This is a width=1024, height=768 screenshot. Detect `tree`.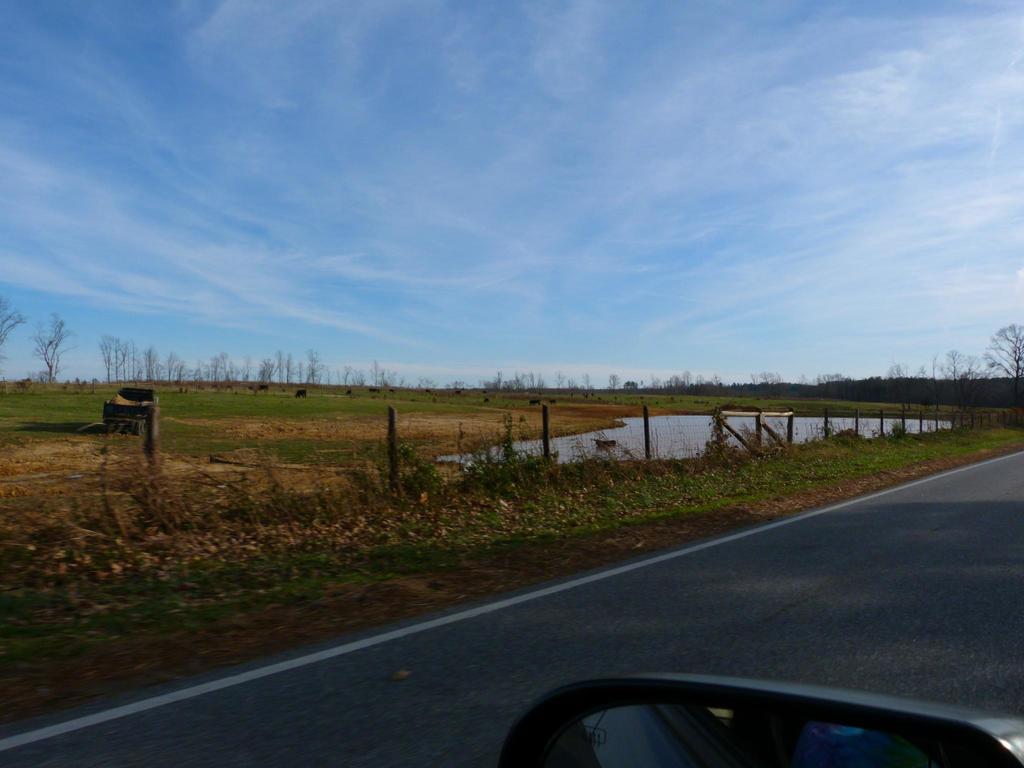
pyautogui.locateOnScreen(941, 347, 979, 384).
